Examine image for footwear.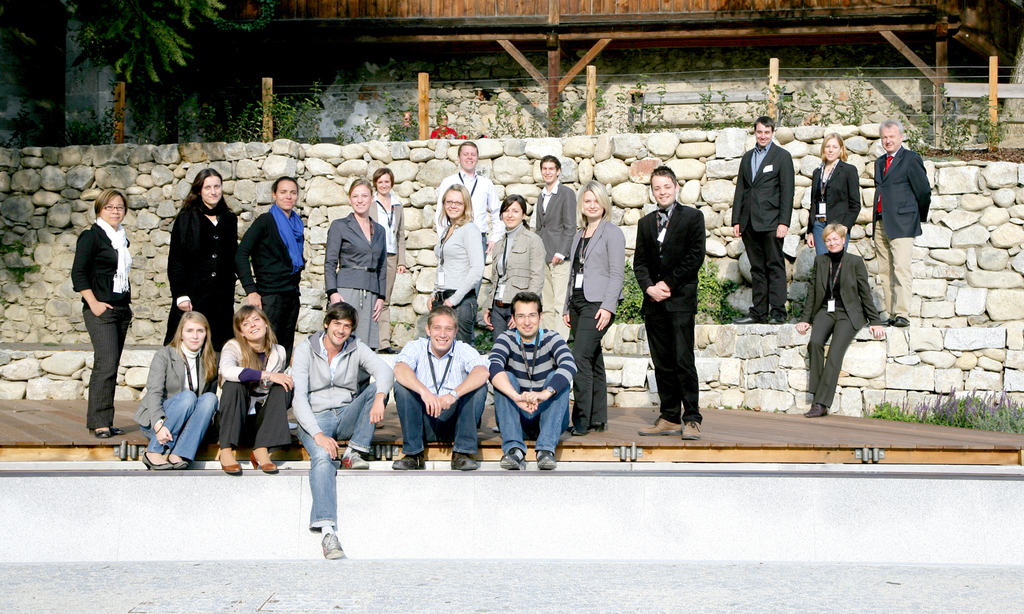
Examination result: detection(391, 455, 425, 471).
